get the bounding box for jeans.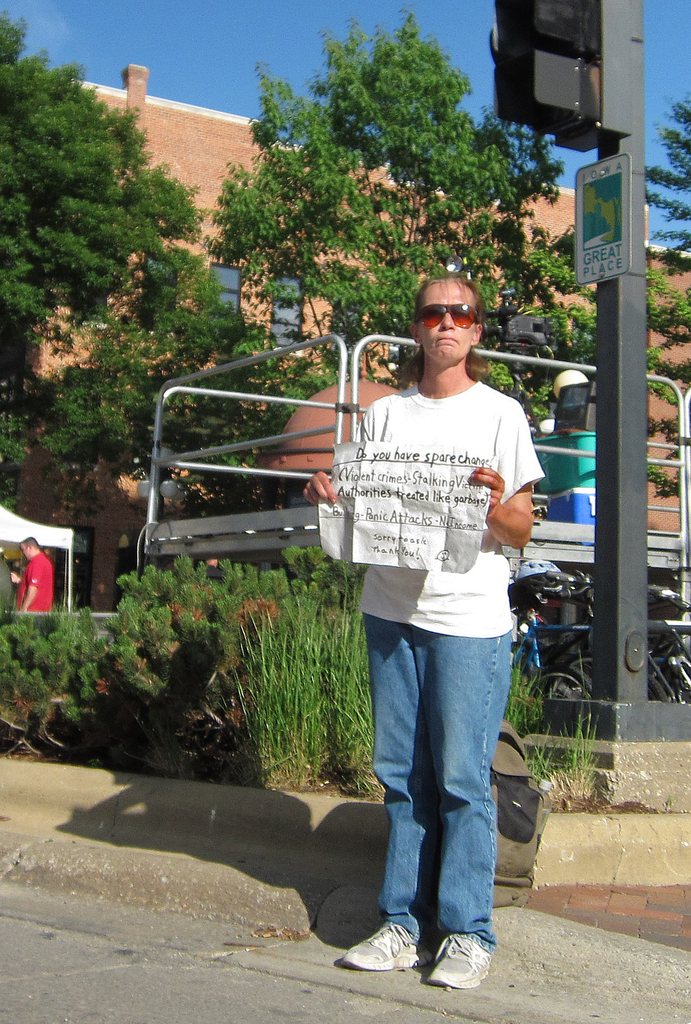
select_region(361, 612, 514, 943).
